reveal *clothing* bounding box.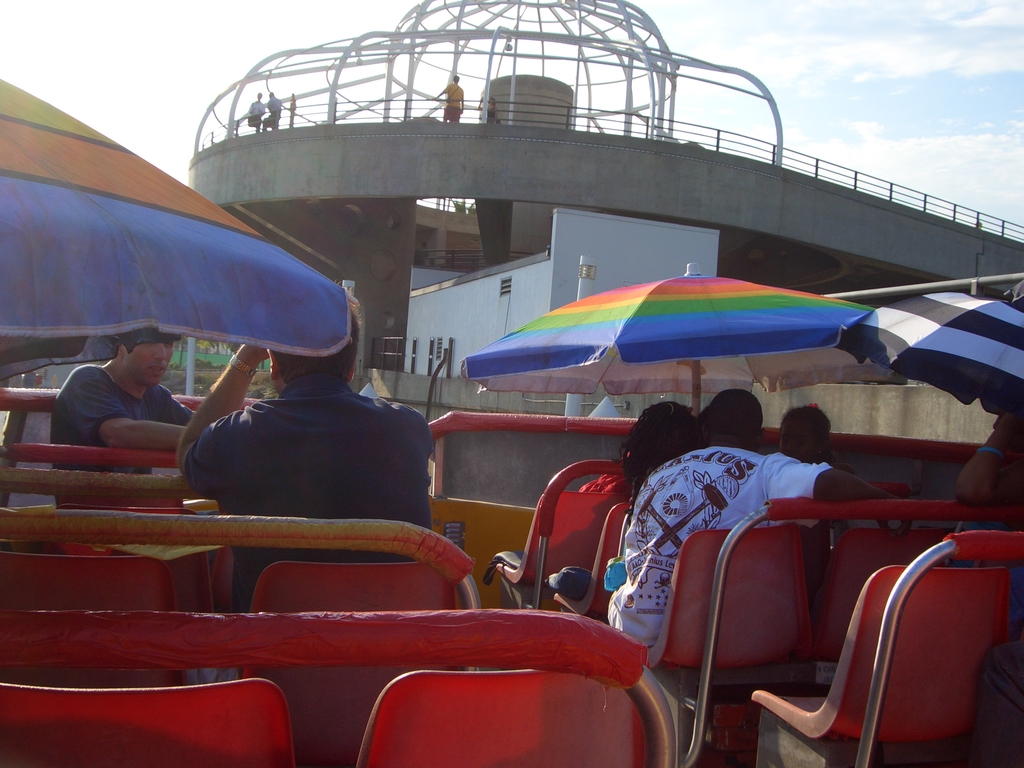
Revealed: [left=625, top=421, right=854, bottom=664].
